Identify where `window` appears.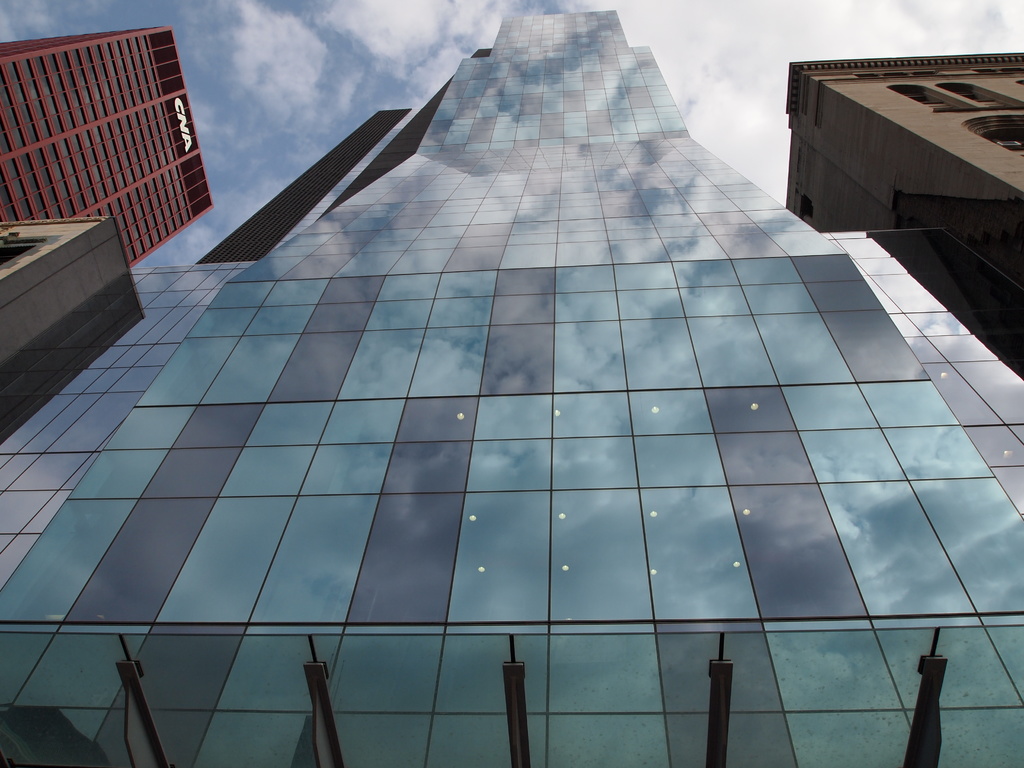
Appears at rect(971, 113, 1023, 159).
